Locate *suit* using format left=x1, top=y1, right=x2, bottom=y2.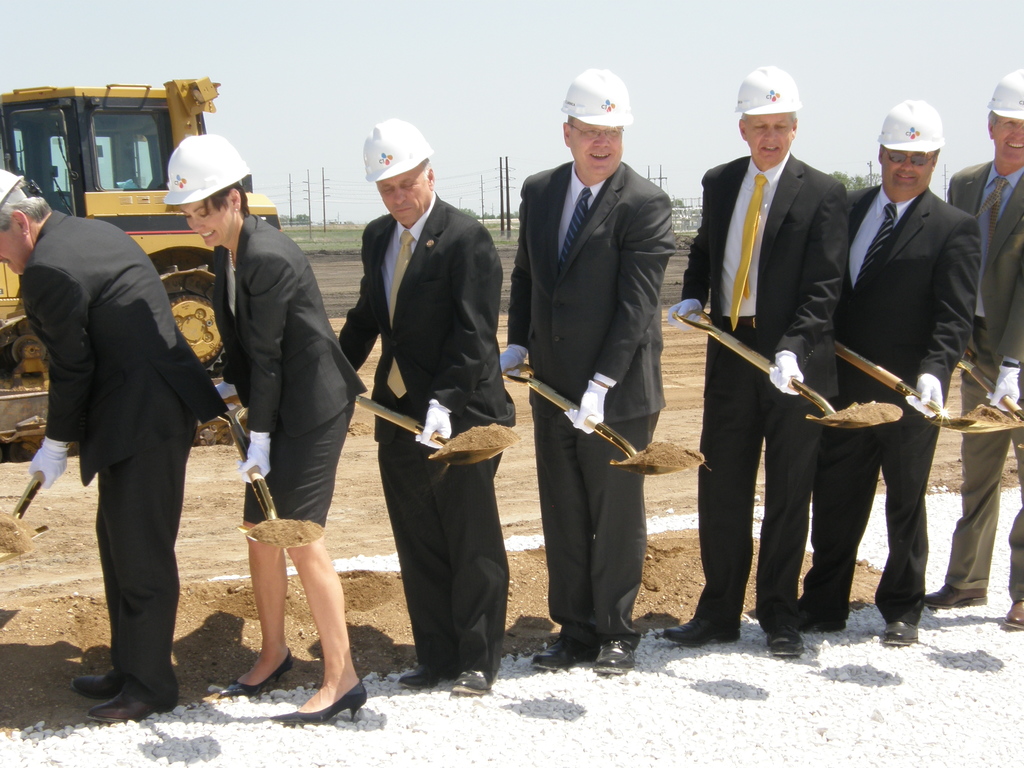
left=945, top=158, right=1023, bottom=604.
